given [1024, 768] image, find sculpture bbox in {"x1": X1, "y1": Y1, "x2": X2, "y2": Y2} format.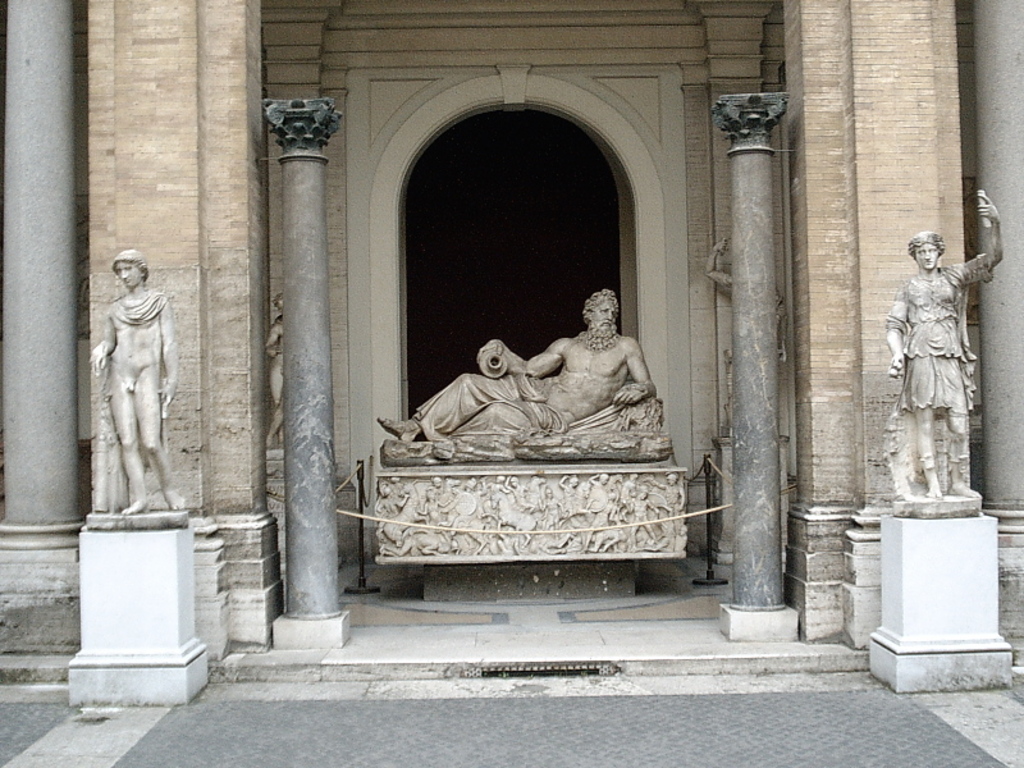
{"x1": 383, "y1": 287, "x2": 667, "y2": 460}.
